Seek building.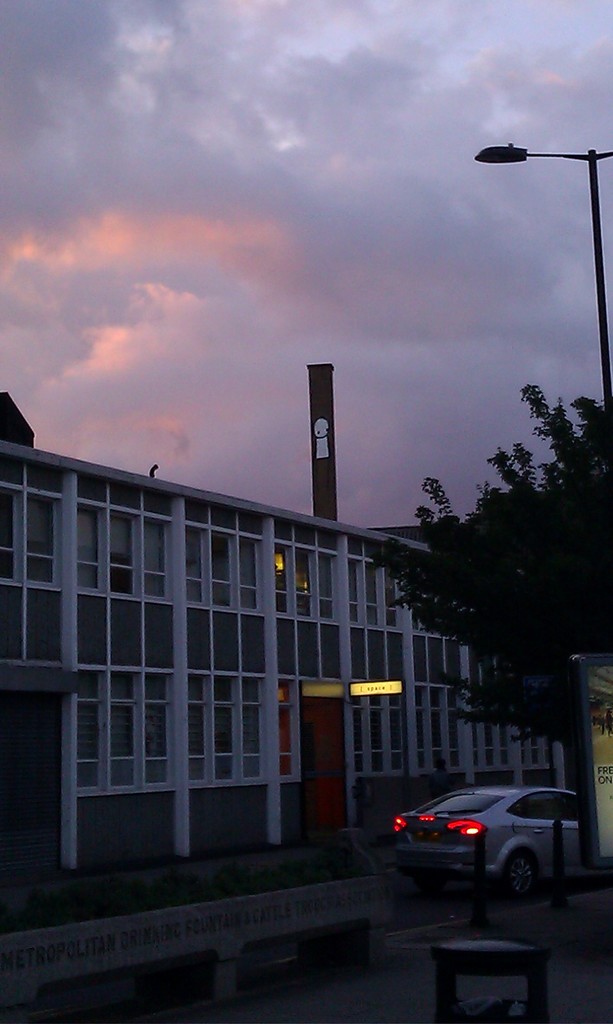
BBox(0, 364, 570, 870).
